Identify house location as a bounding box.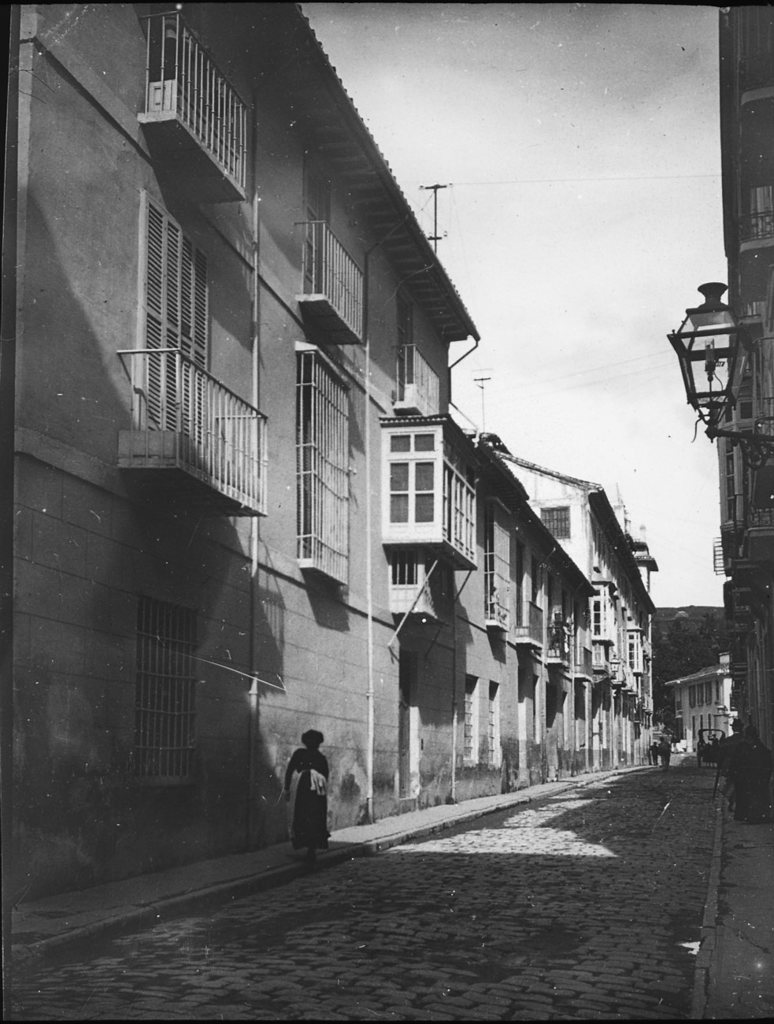
box(665, 647, 742, 753).
